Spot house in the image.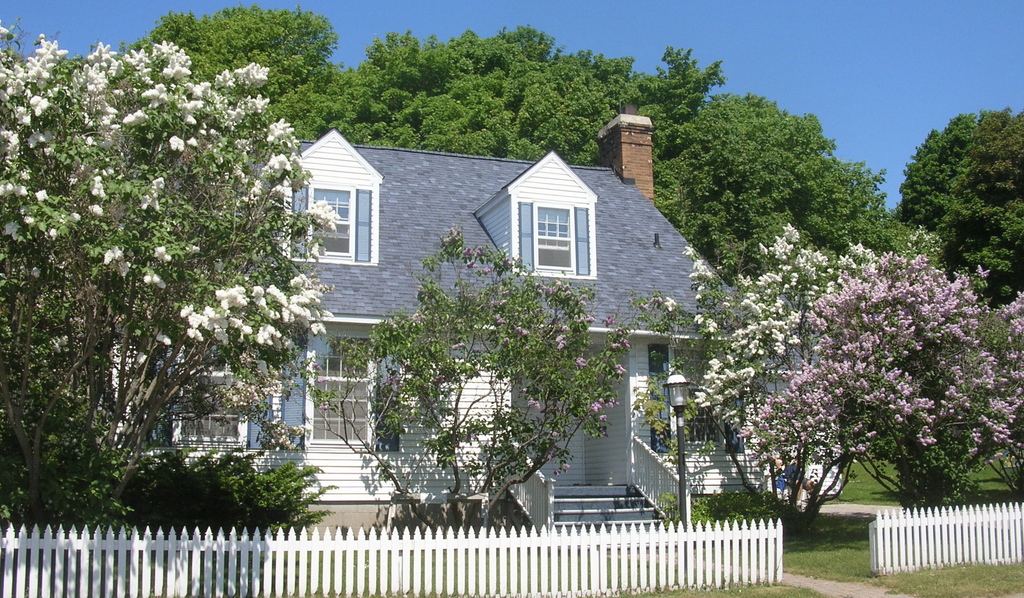
house found at x1=183 y1=100 x2=767 y2=503.
